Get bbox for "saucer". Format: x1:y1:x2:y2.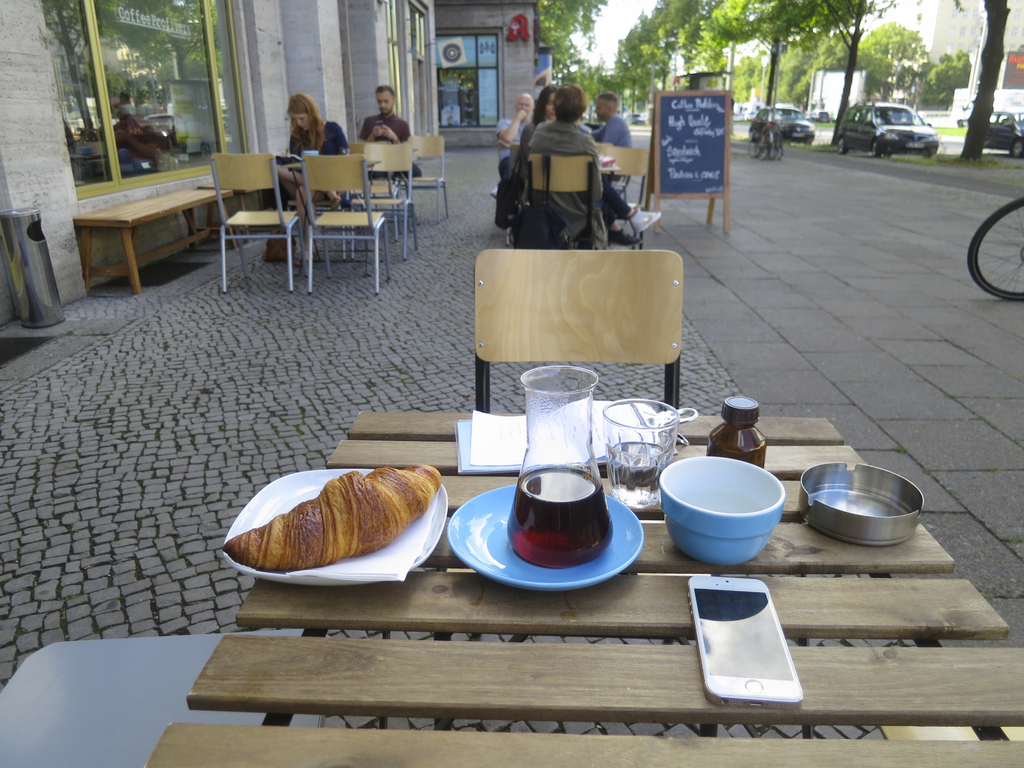
444:489:647:589.
